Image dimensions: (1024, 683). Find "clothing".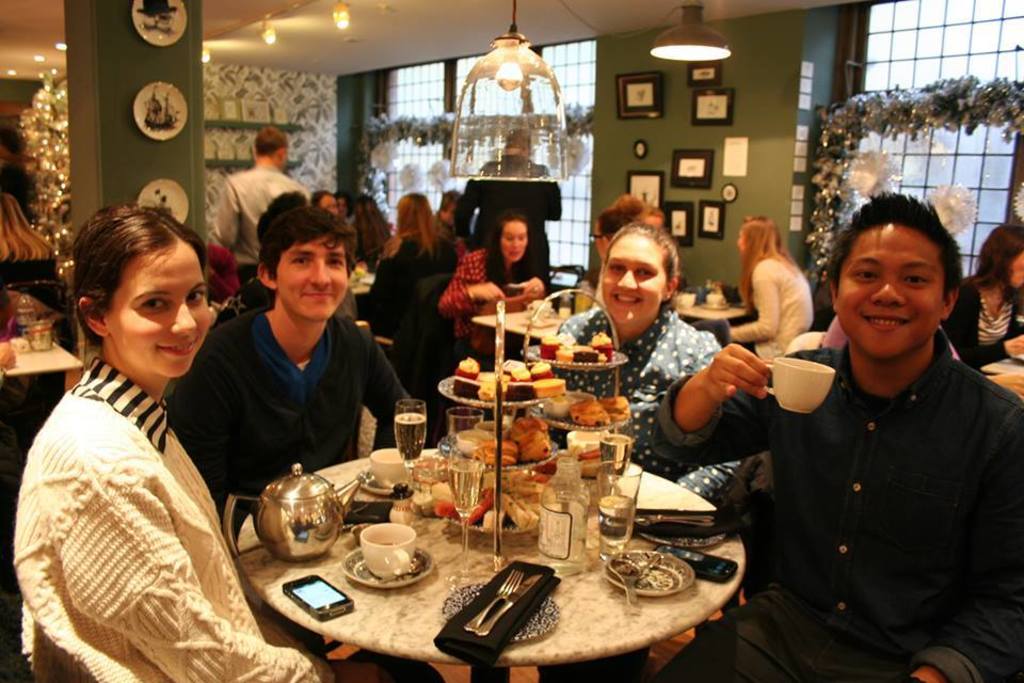
19:359:348:682.
